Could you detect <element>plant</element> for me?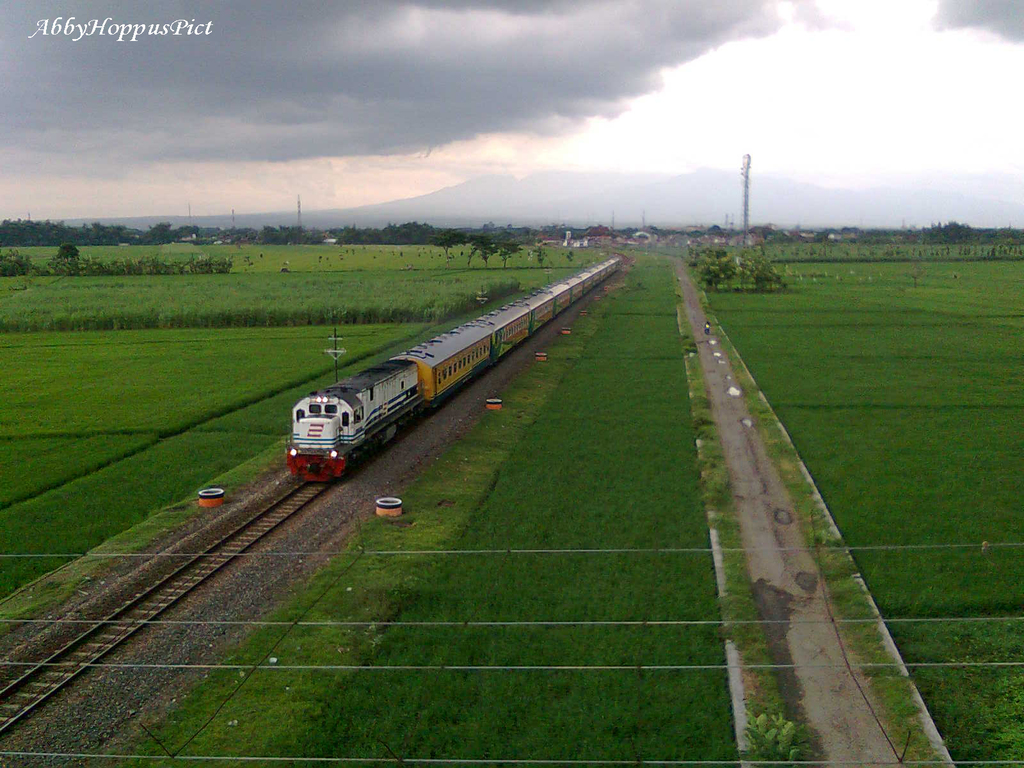
Detection result: box=[745, 716, 810, 767].
